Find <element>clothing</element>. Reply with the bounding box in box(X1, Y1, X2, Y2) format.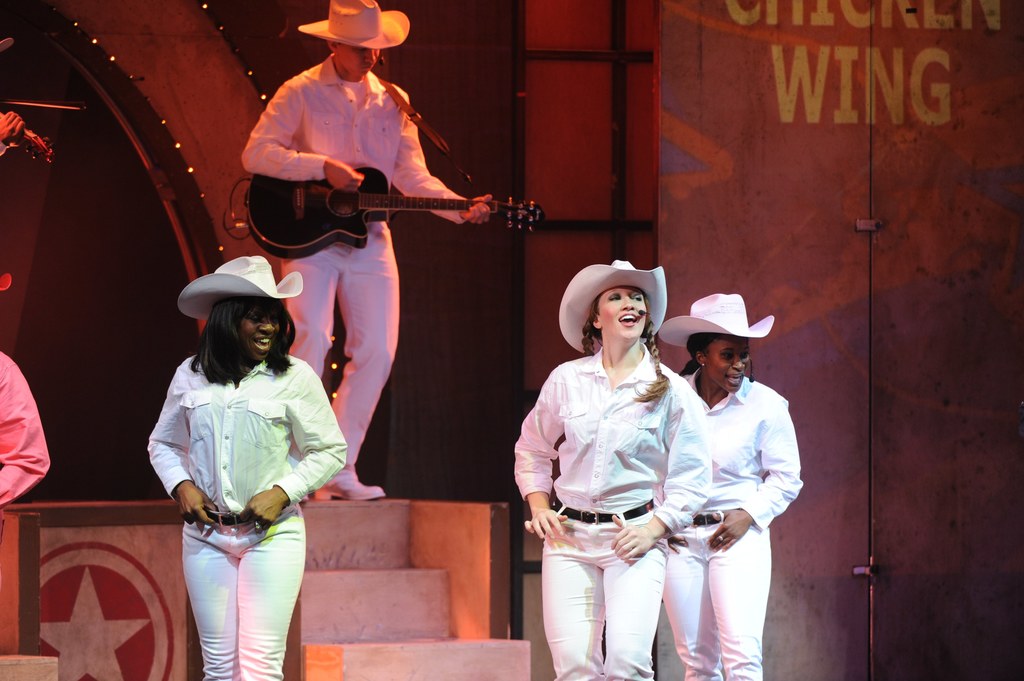
box(237, 54, 467, 469).
